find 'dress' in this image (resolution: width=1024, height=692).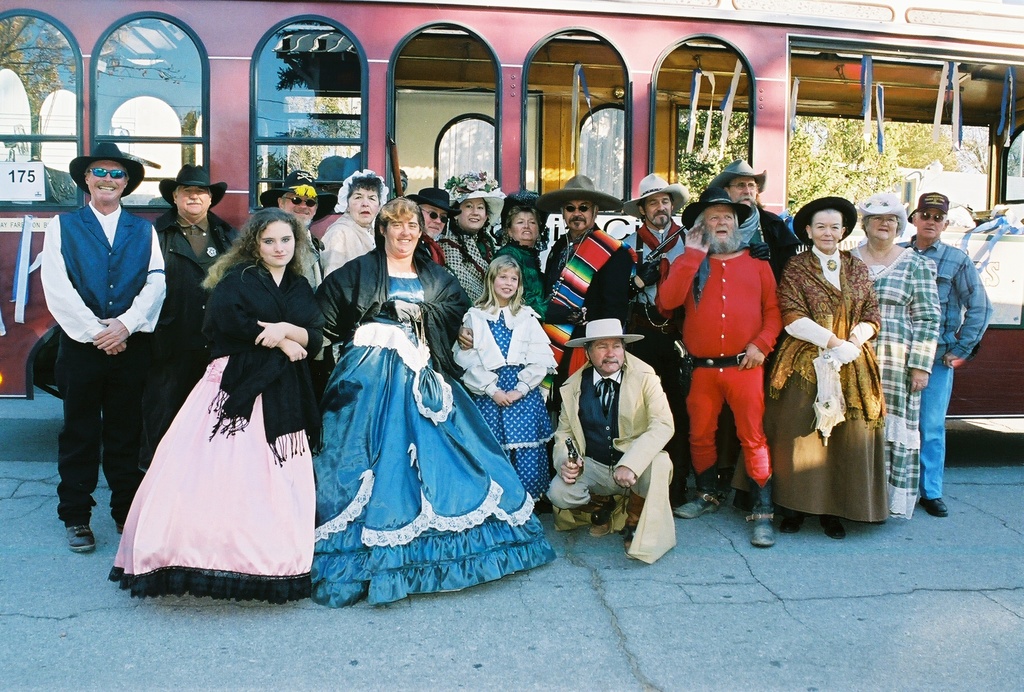
left=476, top=309, right=551, bottom=503.
